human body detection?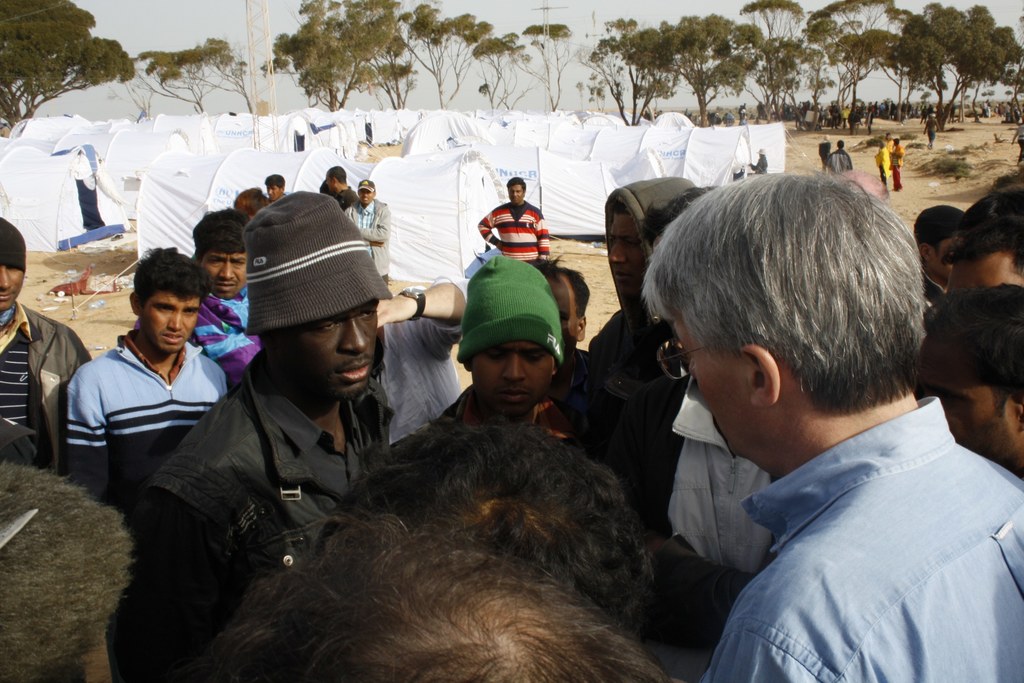
(left=924, top=114, right=941, bottom=147)
